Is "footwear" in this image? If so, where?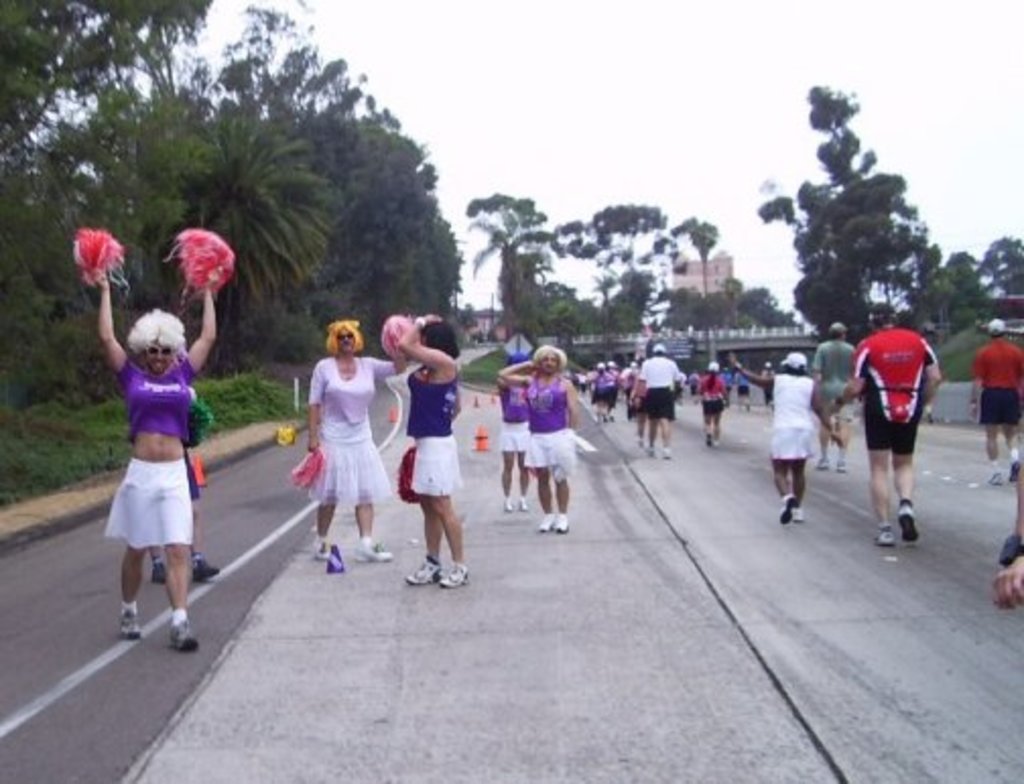
Yes, at pyautogui.locateOnScreen(1004, 461, 1022, 481).
